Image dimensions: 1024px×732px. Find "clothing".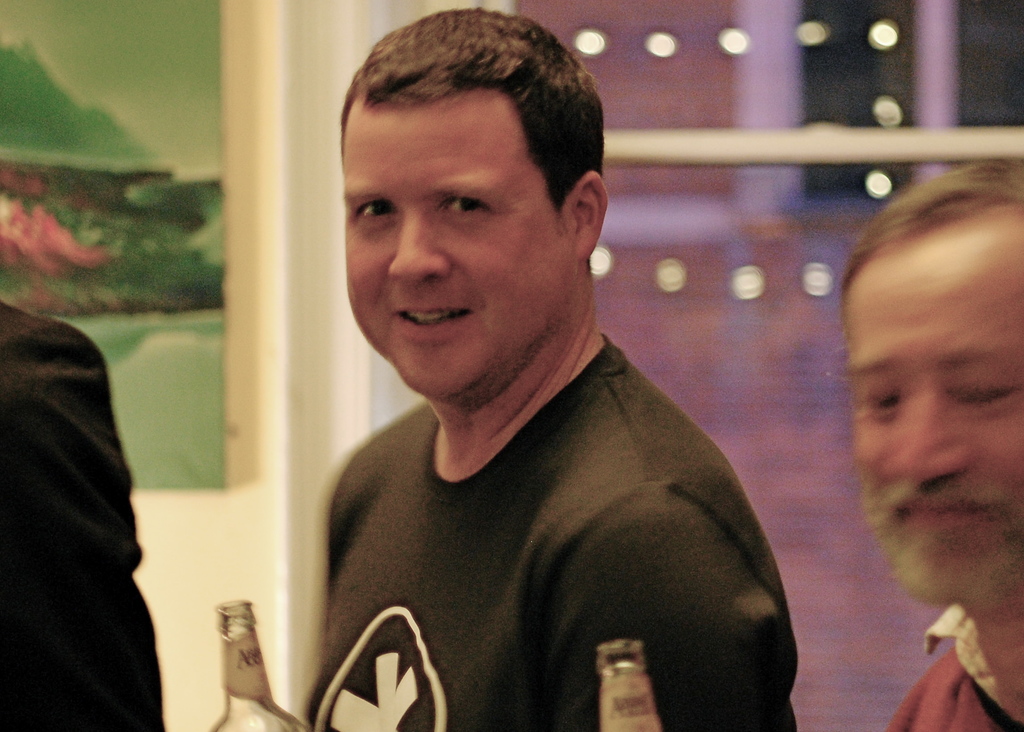
[x1=881, y1=603, x2=1023, y2=731].
